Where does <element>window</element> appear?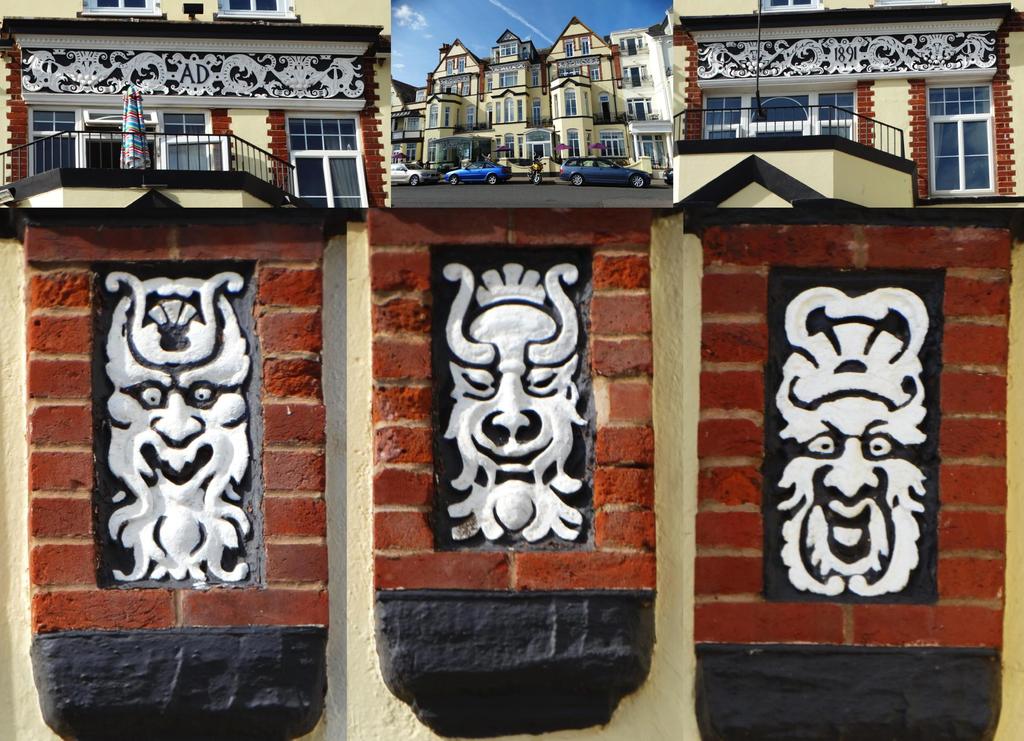
Appears at region(524, 129, 552, 159).
